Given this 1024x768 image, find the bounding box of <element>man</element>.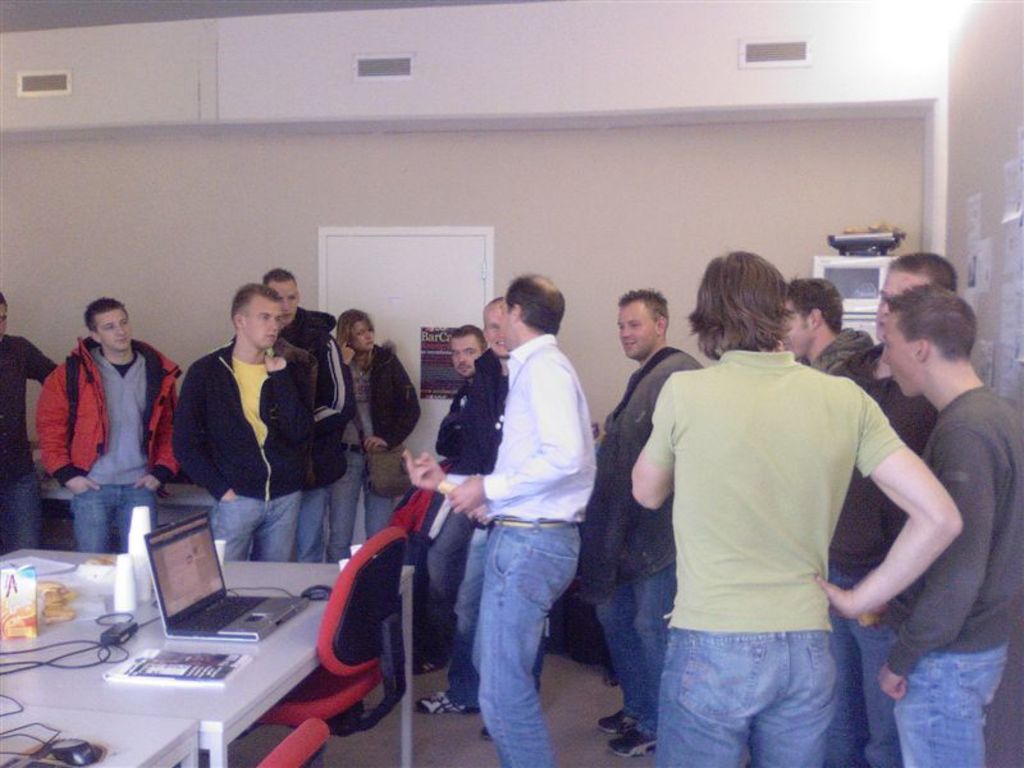
(594, 294, 701, 758).
